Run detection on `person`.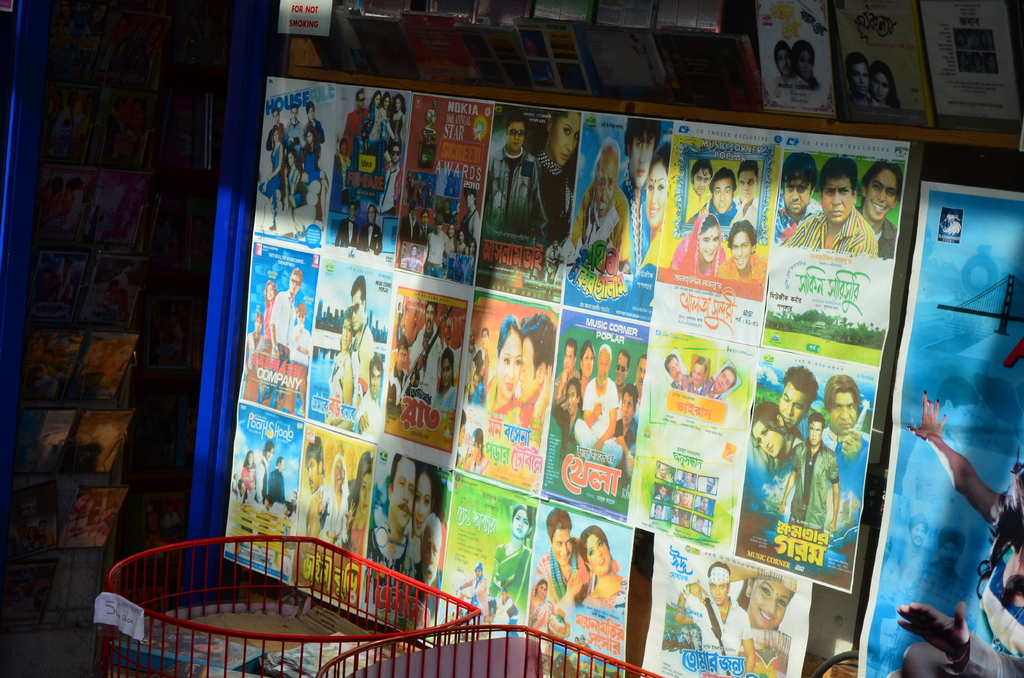
Result: bbox=[370, 451, 422, 609].
